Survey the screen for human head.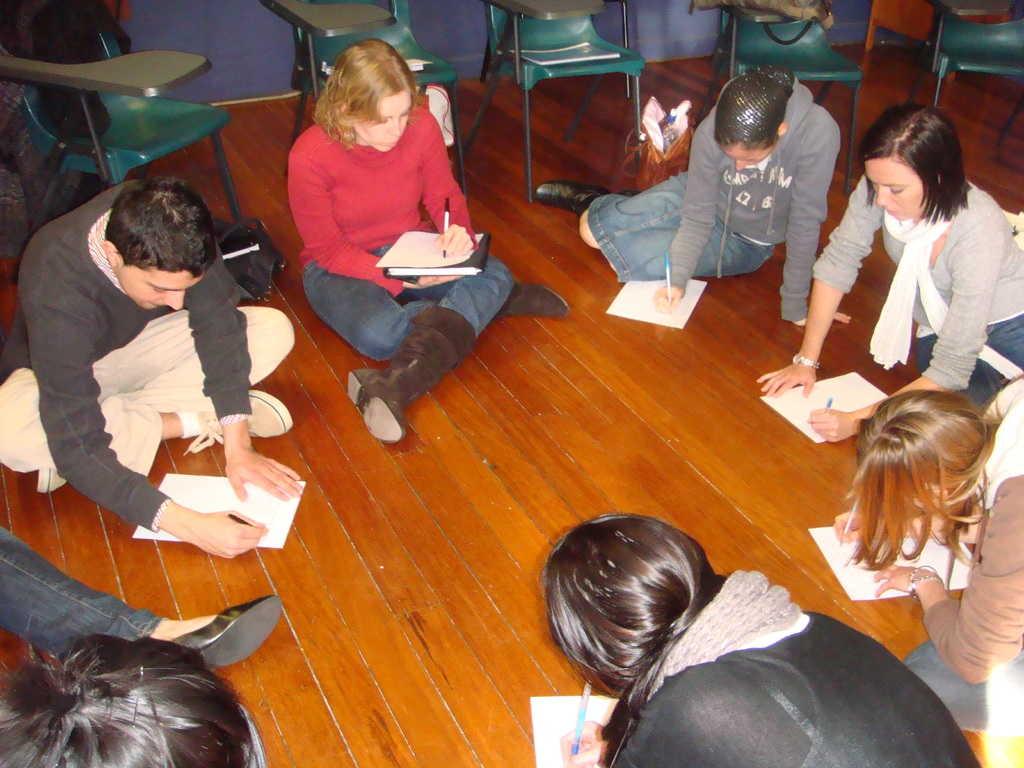
Survey found: rect(328, 38, 415, 155).
